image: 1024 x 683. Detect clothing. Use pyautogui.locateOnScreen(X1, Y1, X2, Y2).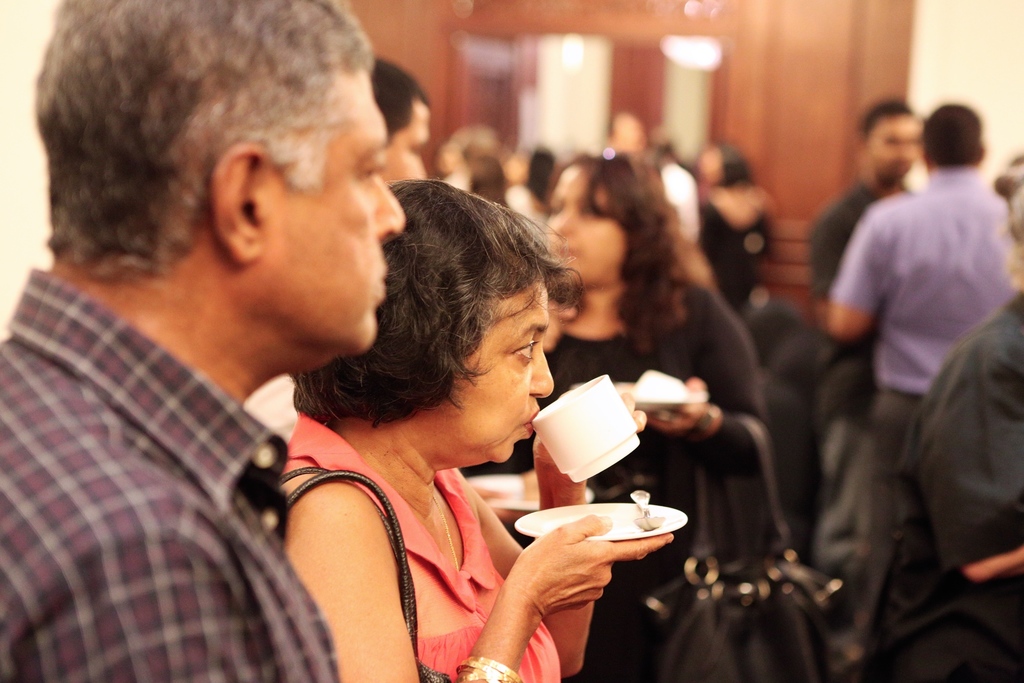
pyautogui.locateOnScreen(0, 263, 332, 682).
